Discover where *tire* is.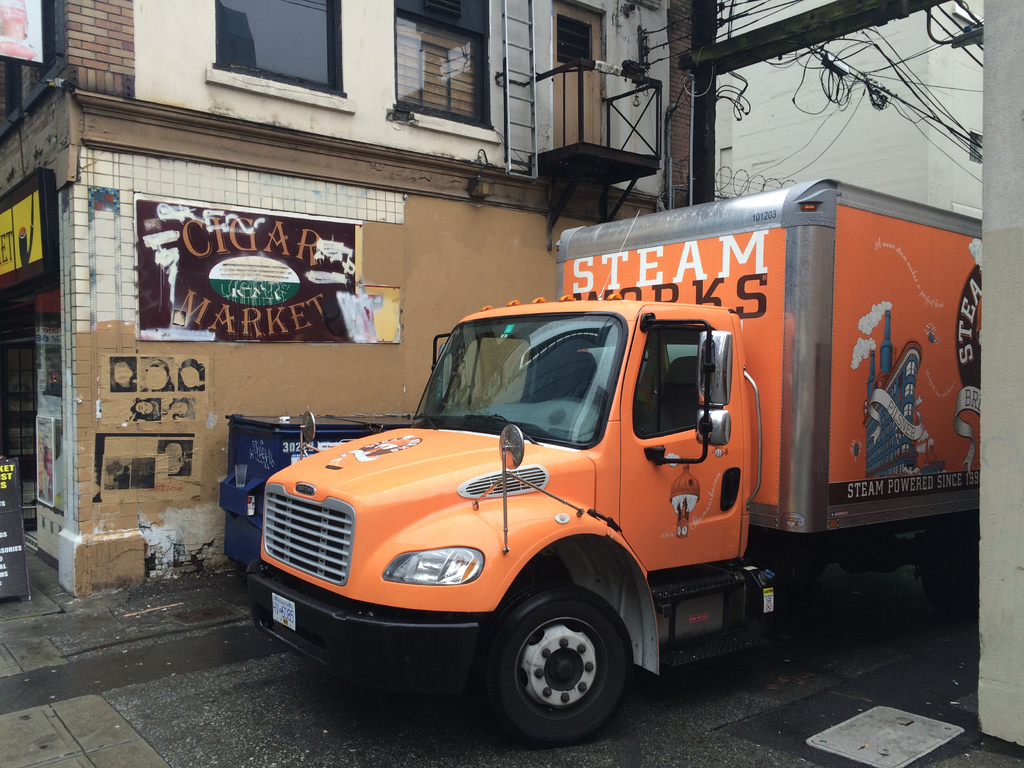
Discovered at (x1=474, y1=584, x2=635, y2=749).
